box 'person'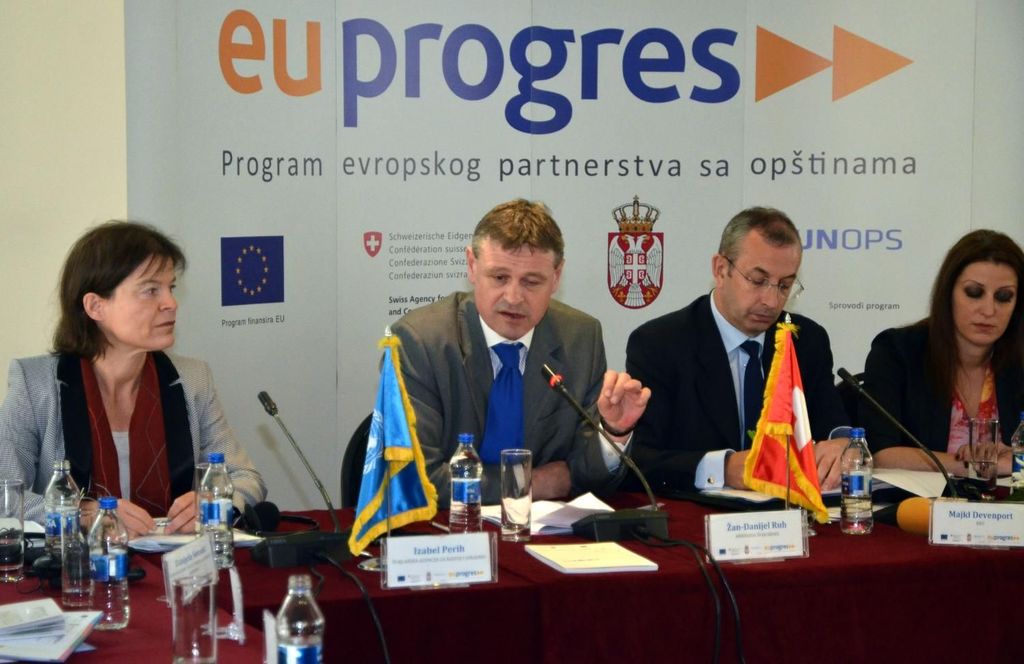
box(861, 224, 1023, 483)
